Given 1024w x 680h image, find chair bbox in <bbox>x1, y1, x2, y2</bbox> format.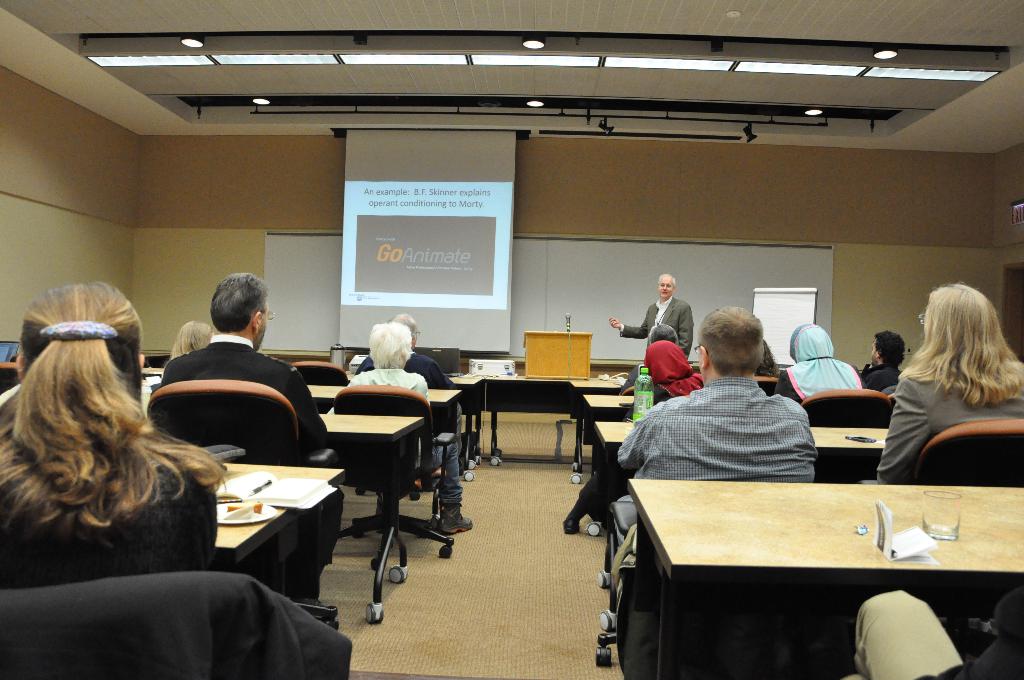
<bbox>801, 390, 894, 424</bbox>.
